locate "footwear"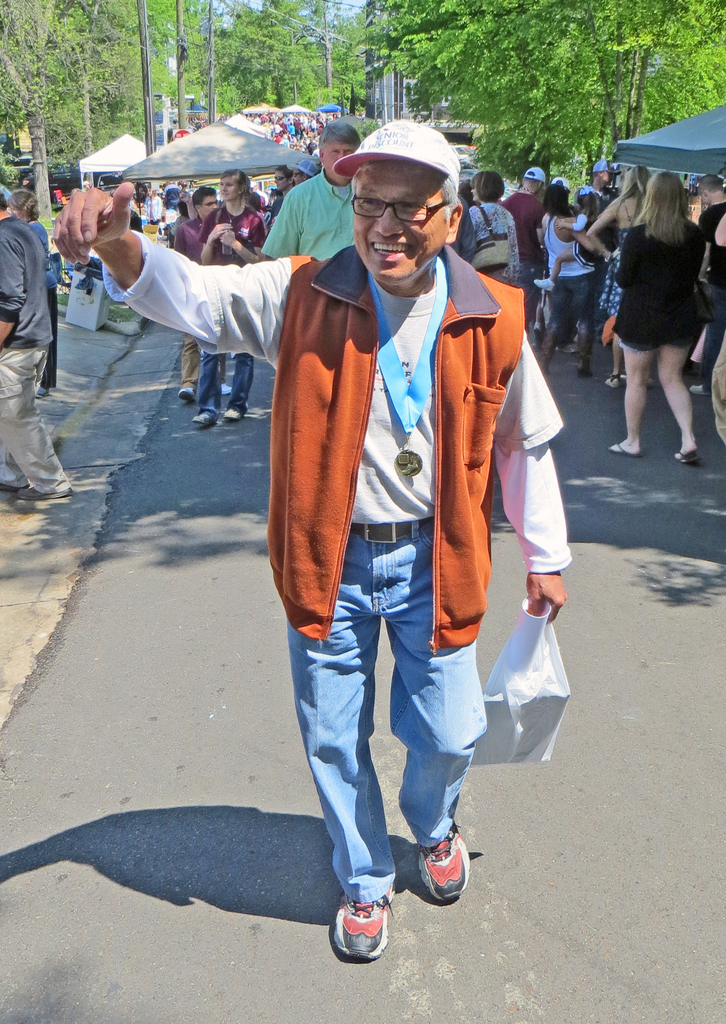
[535, 362, 551, 374]
